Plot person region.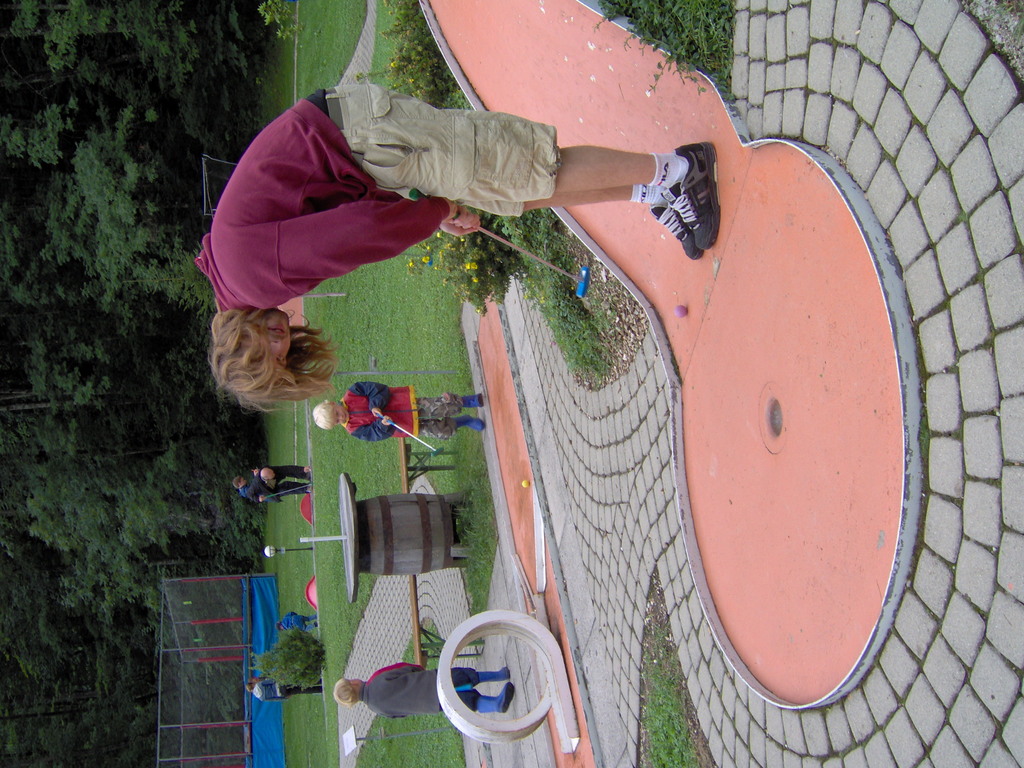
Plotted at <region>204, 47, 687, 352</region>.
